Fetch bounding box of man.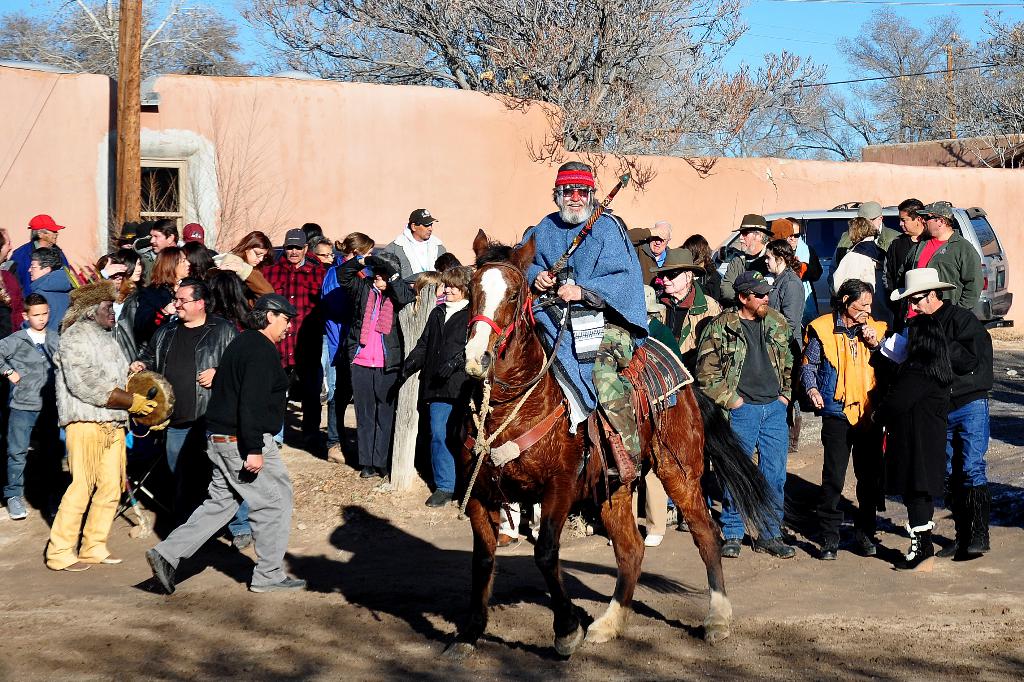
Bbox: <bbox>20, 248, 76, 335</bbox>.
